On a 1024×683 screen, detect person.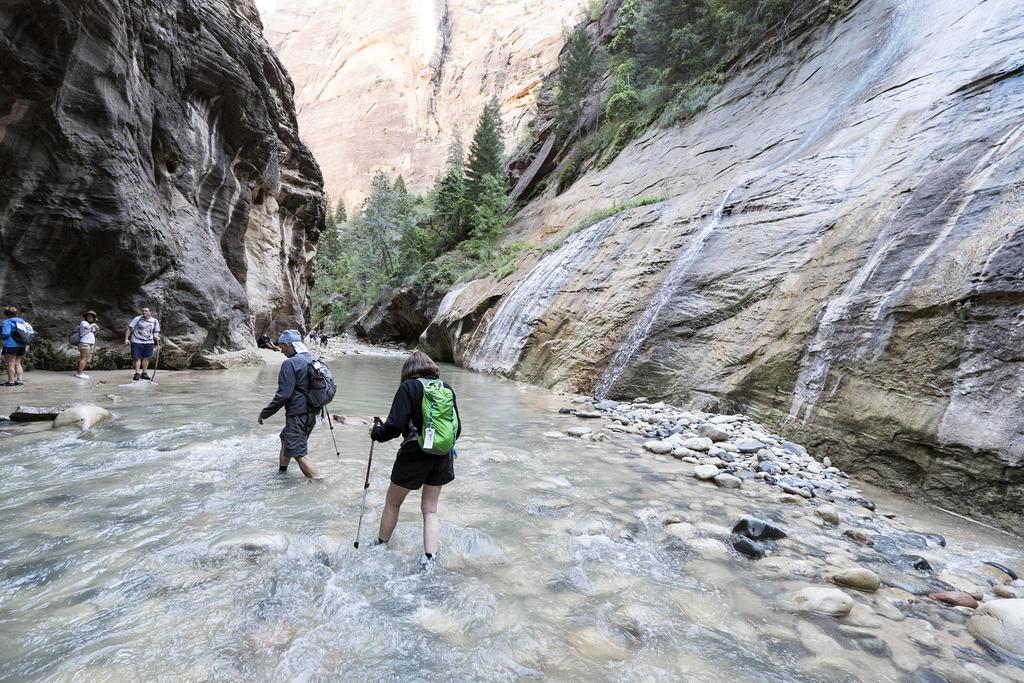
<region>255, 331, 337, 483</region>.
